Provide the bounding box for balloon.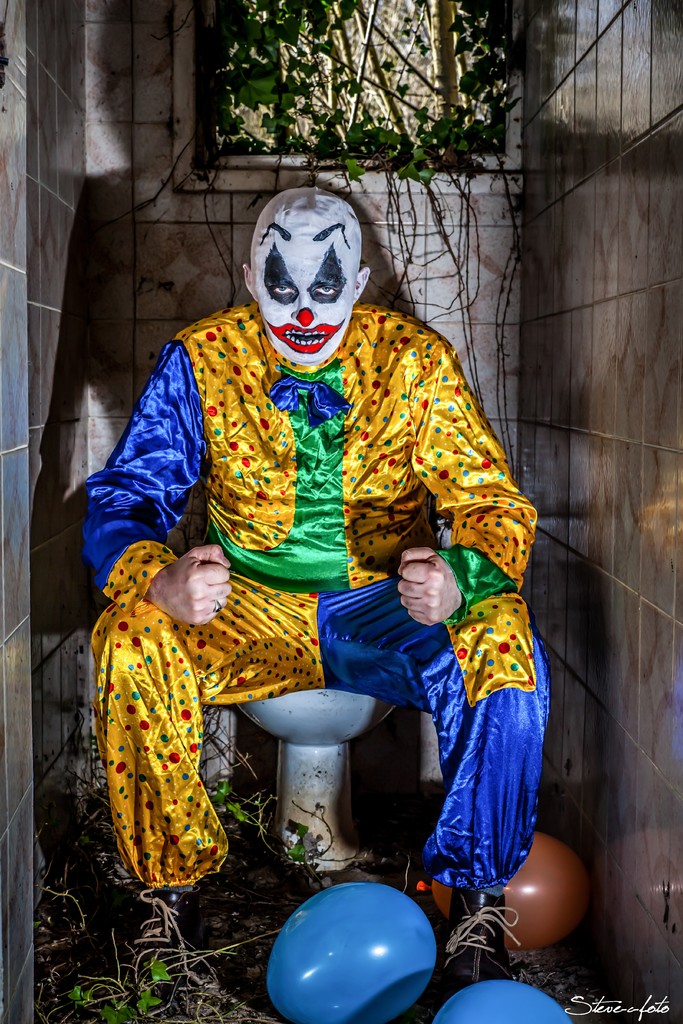
427:834:591:948.
